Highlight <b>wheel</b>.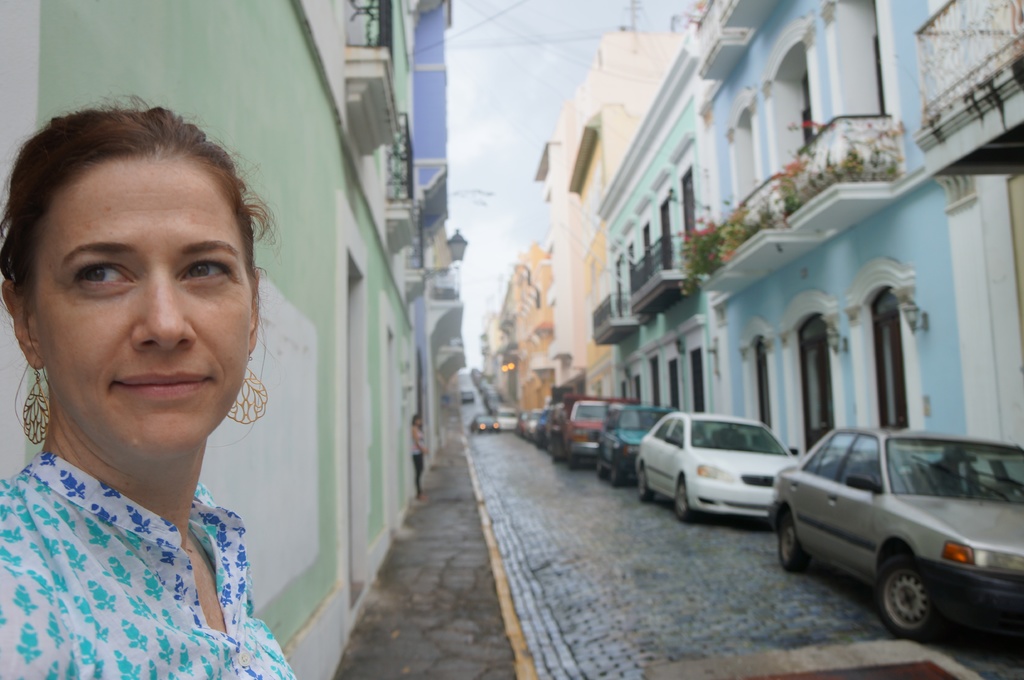
Highlighted region: (772, 513, 806, 577).
